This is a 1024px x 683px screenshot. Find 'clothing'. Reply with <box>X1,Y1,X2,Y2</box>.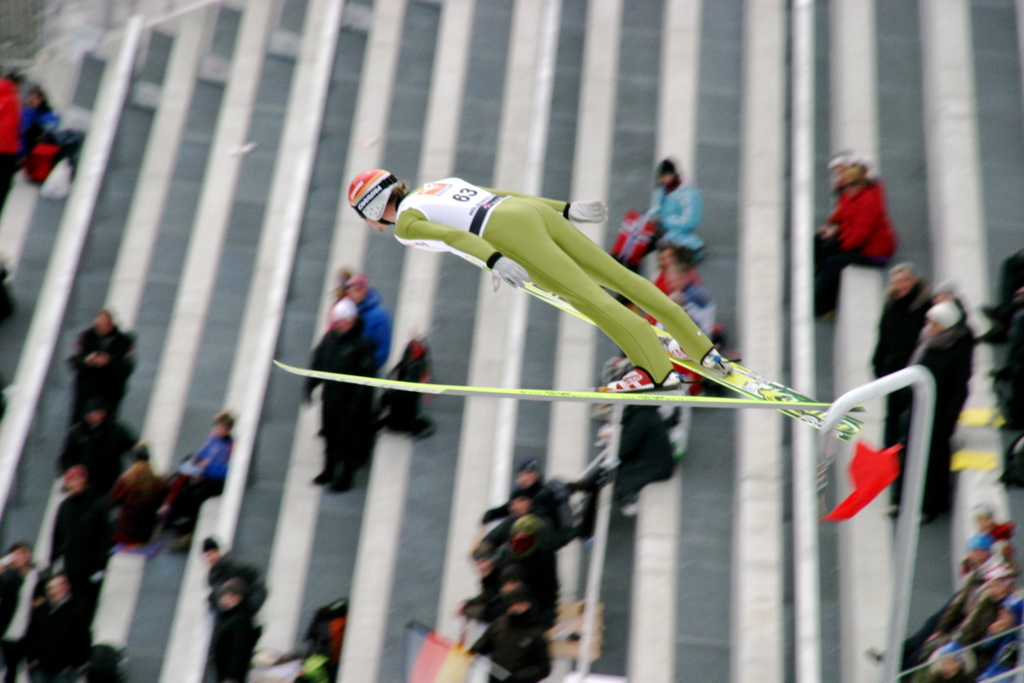
<box>42,478,119,638</box>.
